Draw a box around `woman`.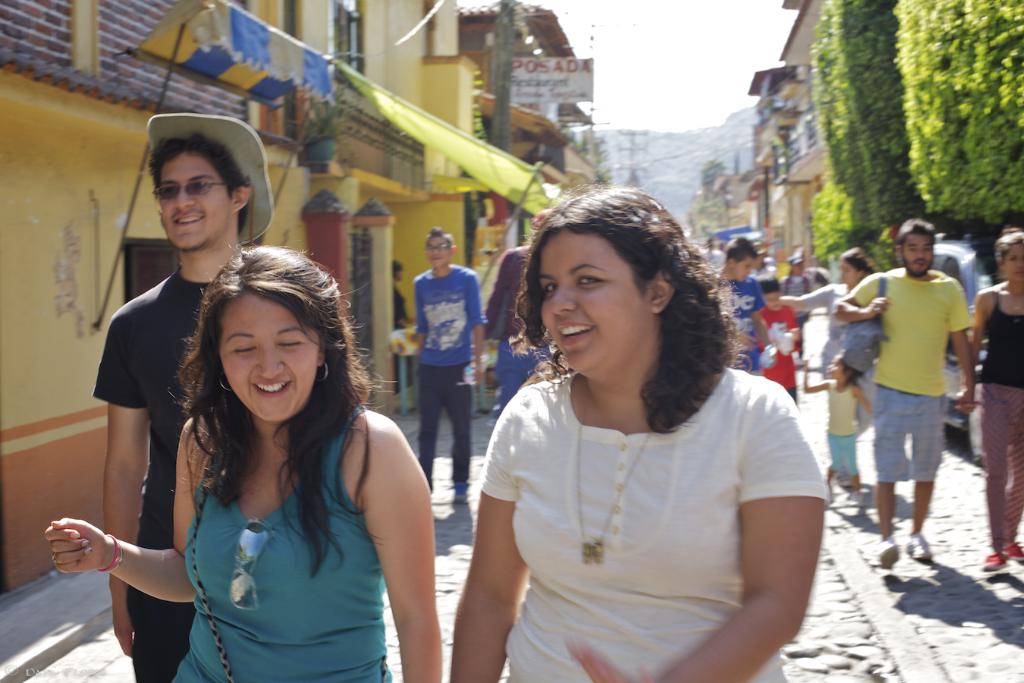
955 229 1023 576.
